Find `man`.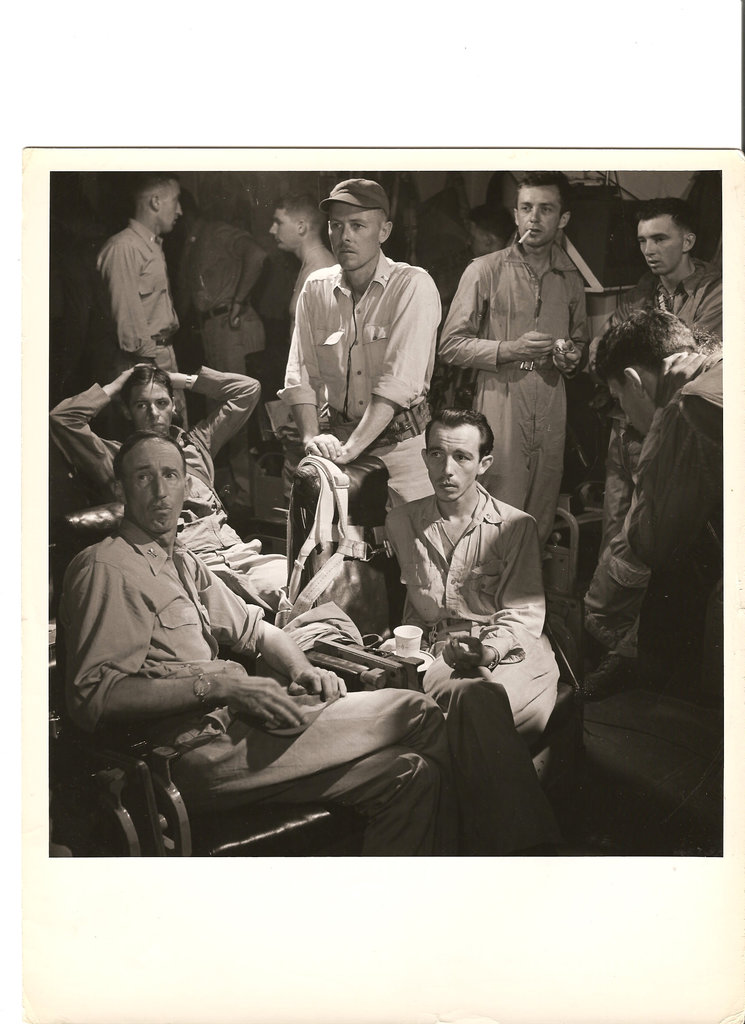
box=[447, 174, 591, 541].
